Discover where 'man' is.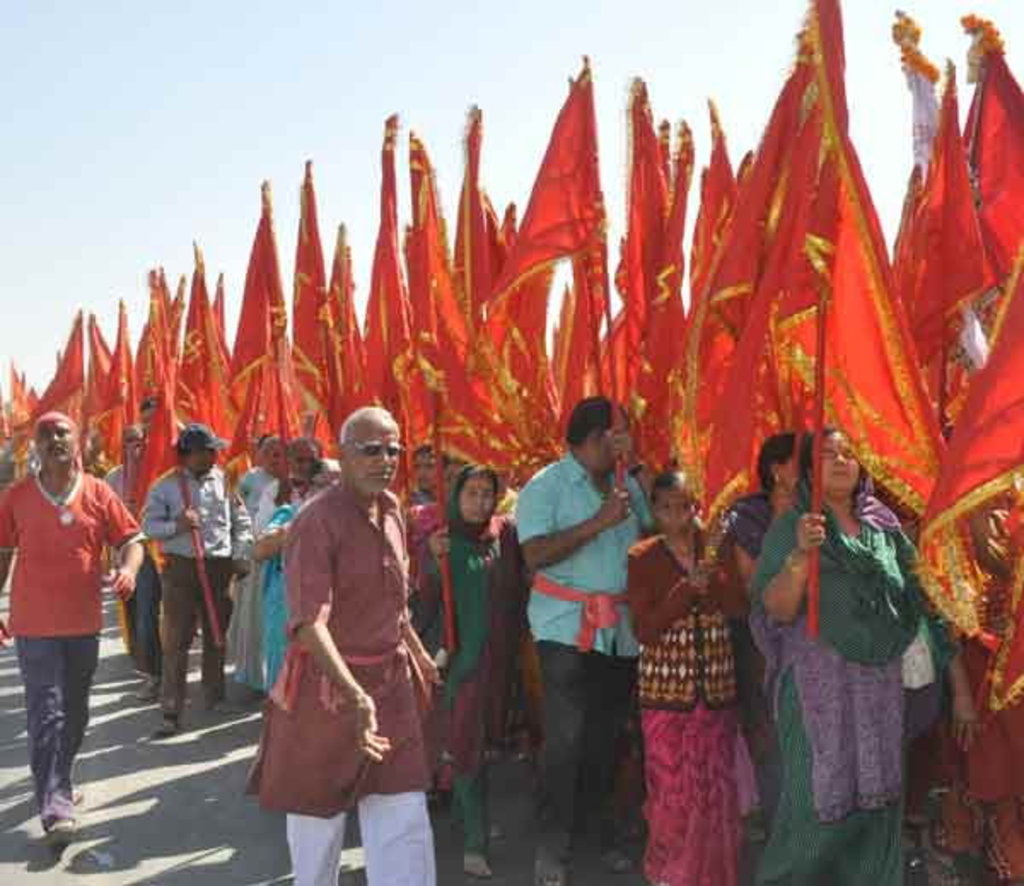
Discovered at region(85, 418, 154, 698).
